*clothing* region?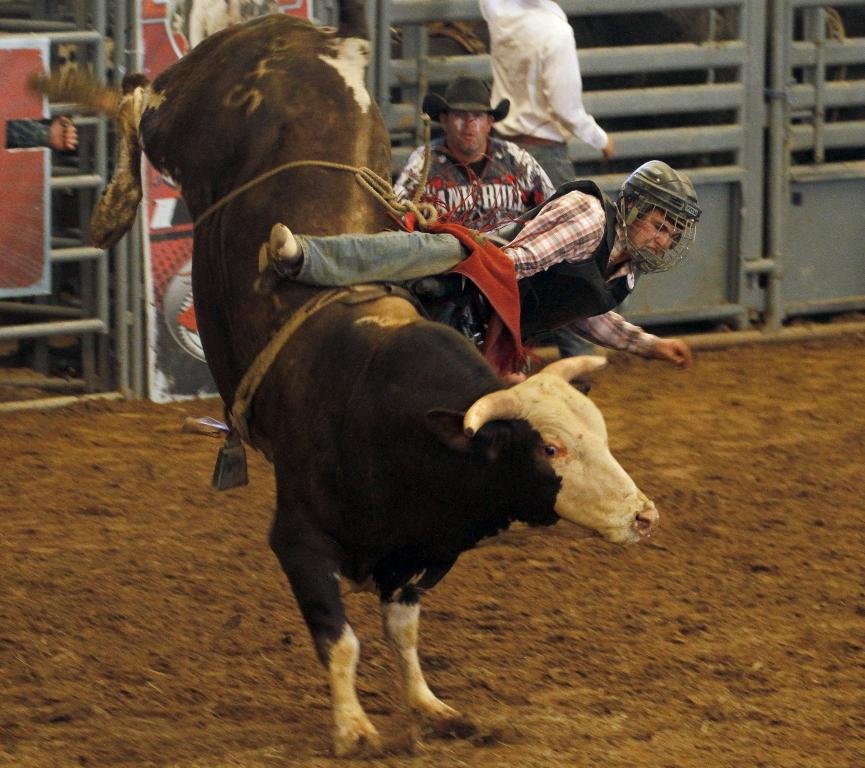
x1=478 y1=0 x2=610 y2=382
